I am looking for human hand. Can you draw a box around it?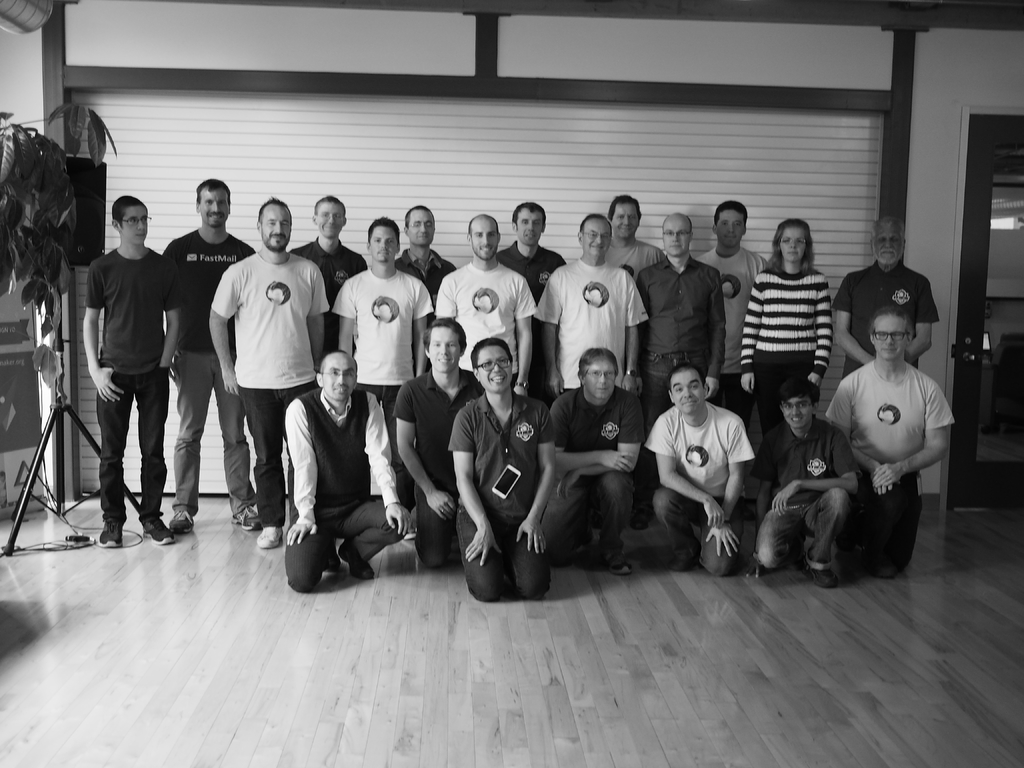
Sure, the bounding box is [769,481,800,516].
